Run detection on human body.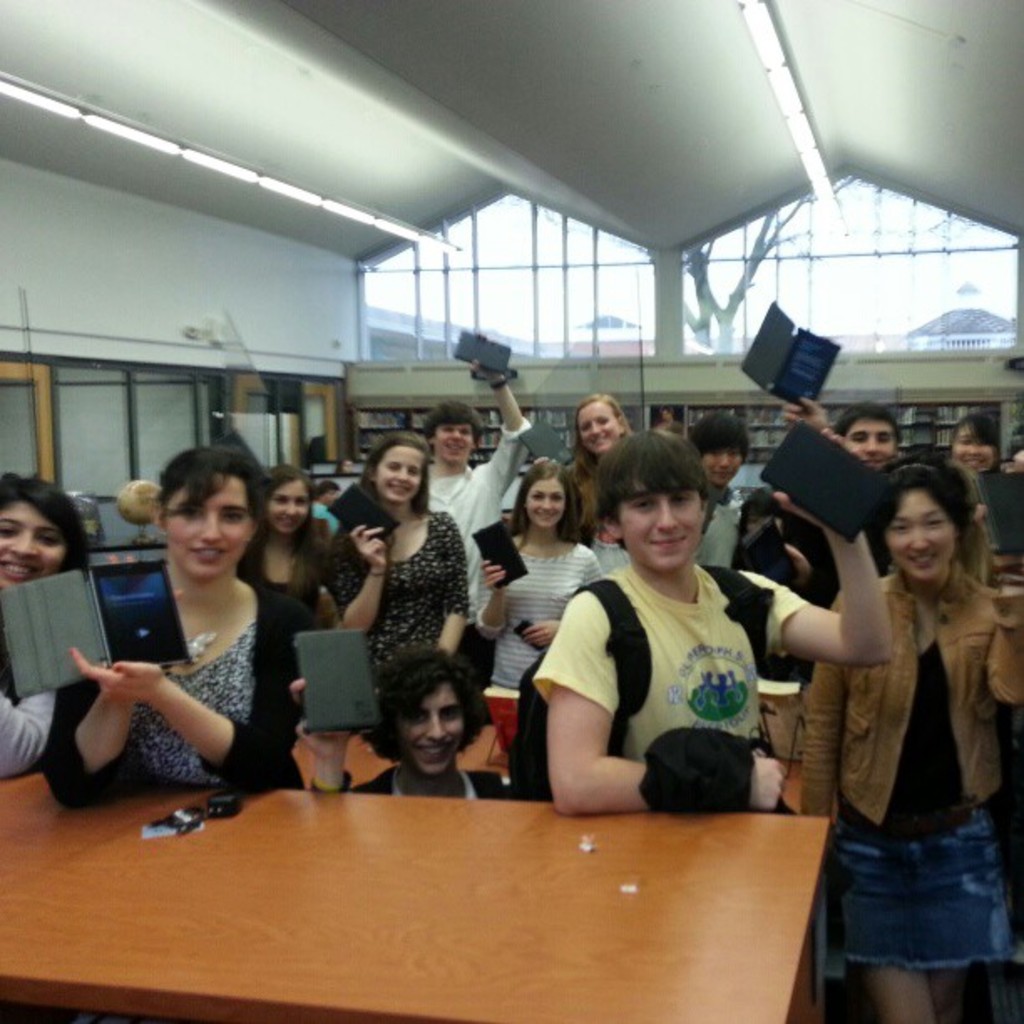
Result: x1=552, y1=393, x2=624, y2=537.
